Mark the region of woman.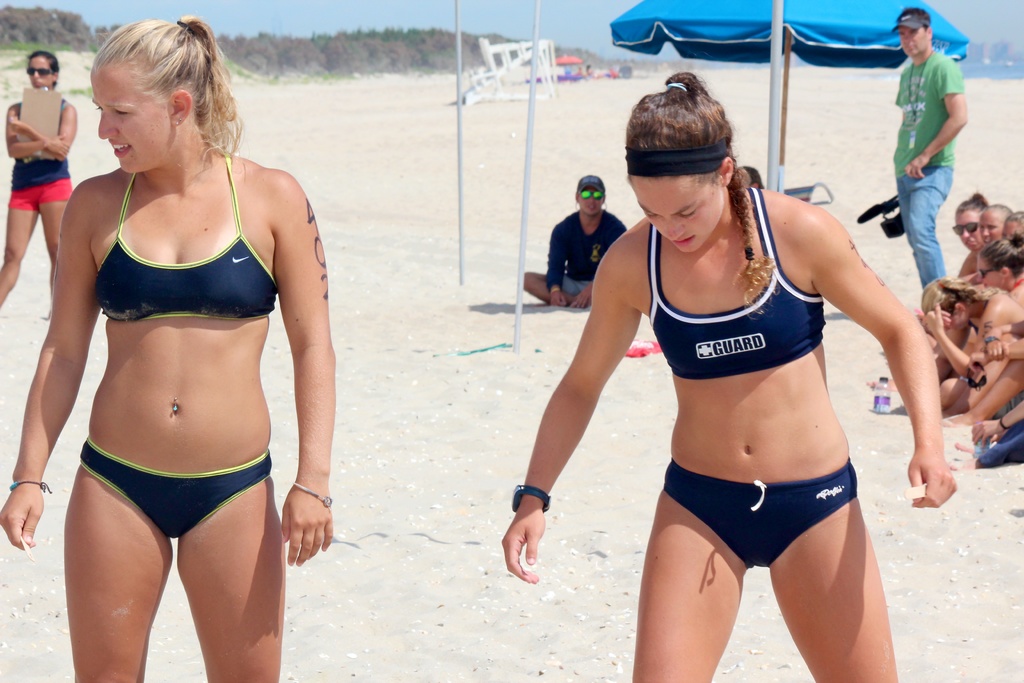
Region: rect(502, 70, 954, 682).
